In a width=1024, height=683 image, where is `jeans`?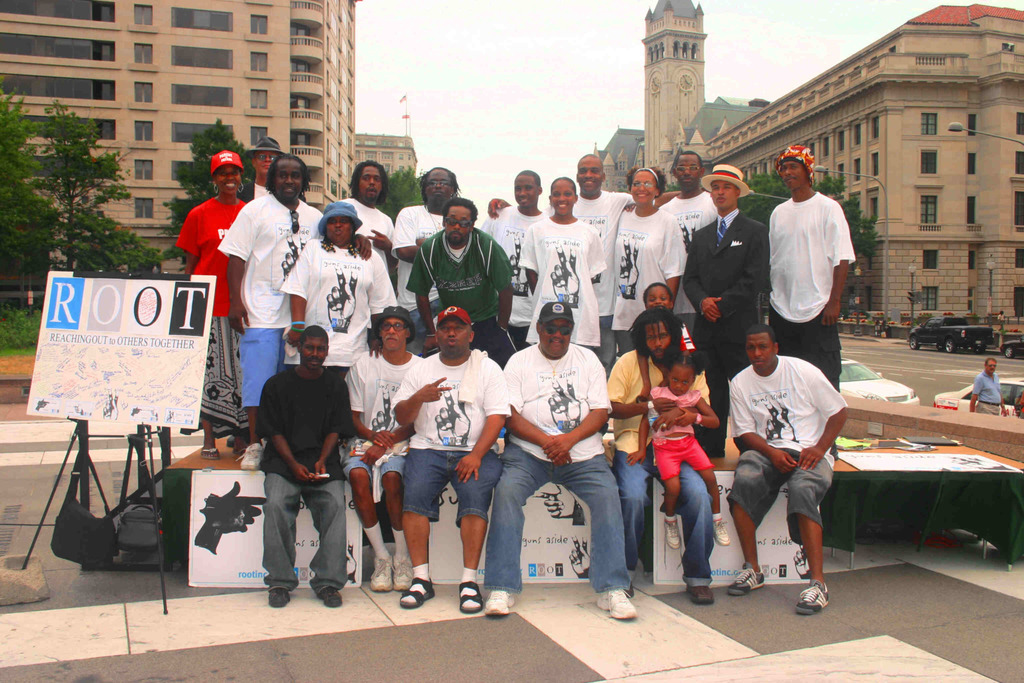
detection(696, 315, 764, 431).
